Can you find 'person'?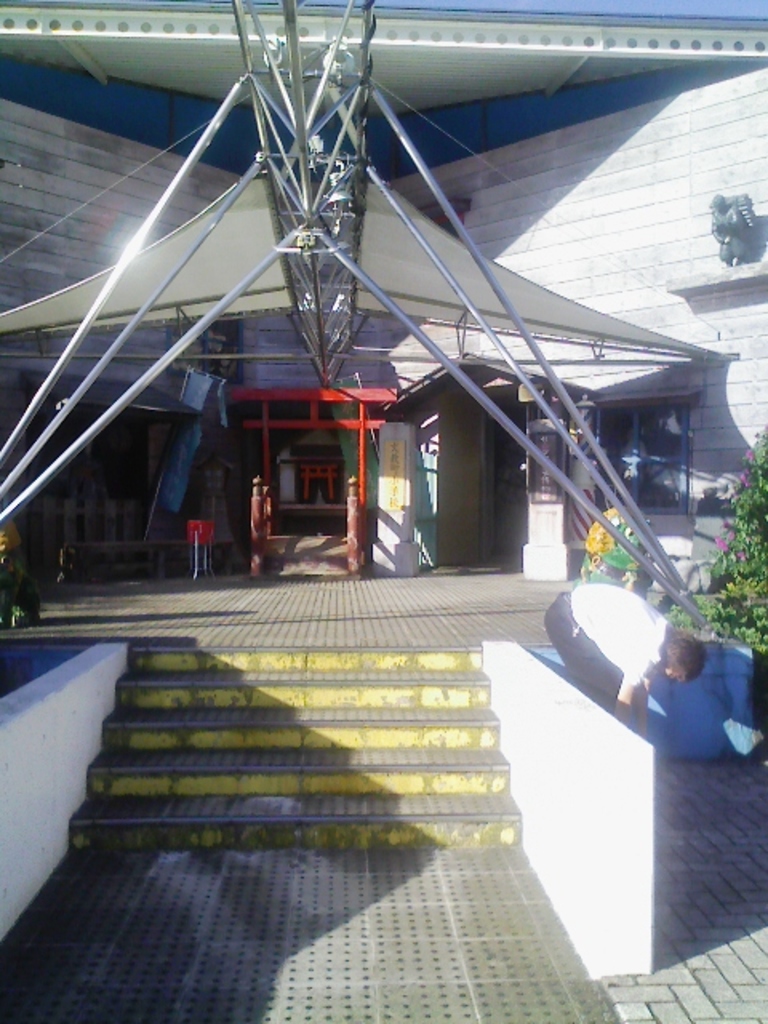
Yes, bounding box: [542,584,707,739].
